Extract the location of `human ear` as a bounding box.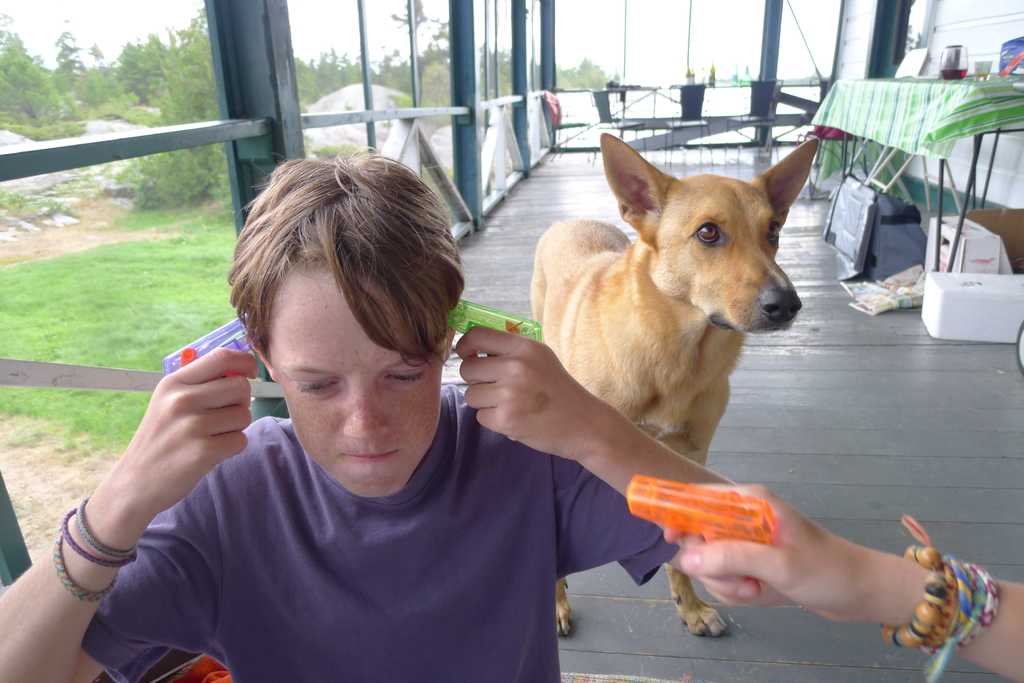
444, 328, 457, 366.
